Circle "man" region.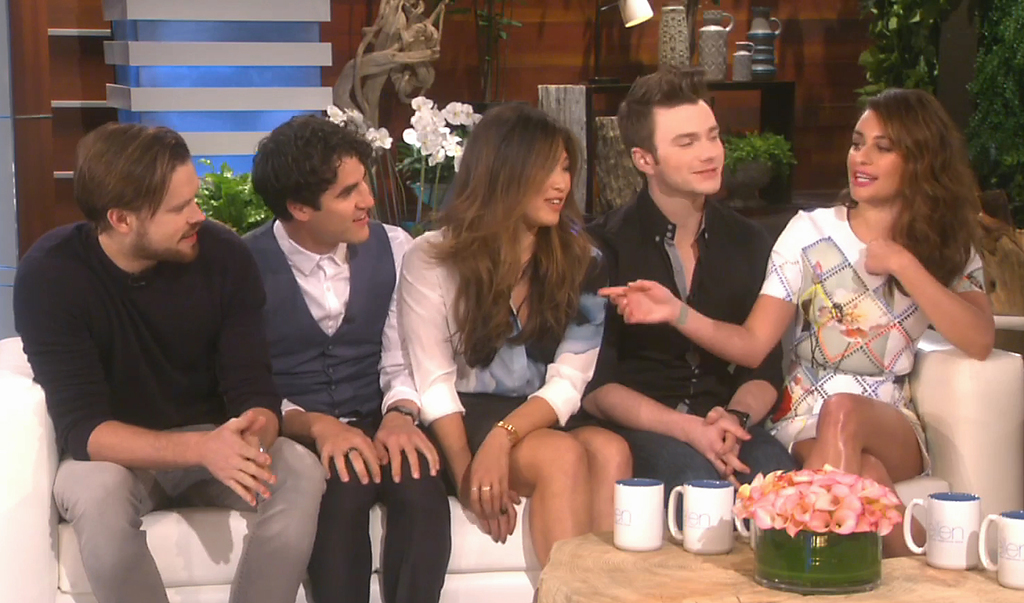
Region: bbox=[15, 109, 290, 593].
